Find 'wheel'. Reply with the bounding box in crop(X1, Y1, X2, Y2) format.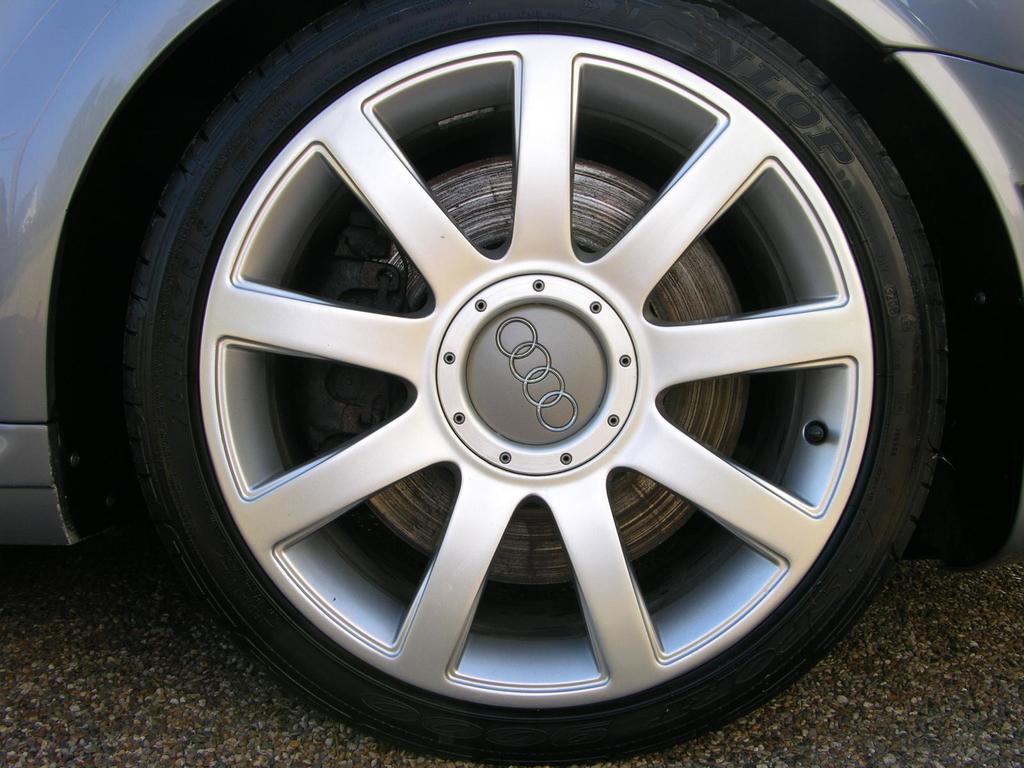
crop(127, 0, 946, 765).
